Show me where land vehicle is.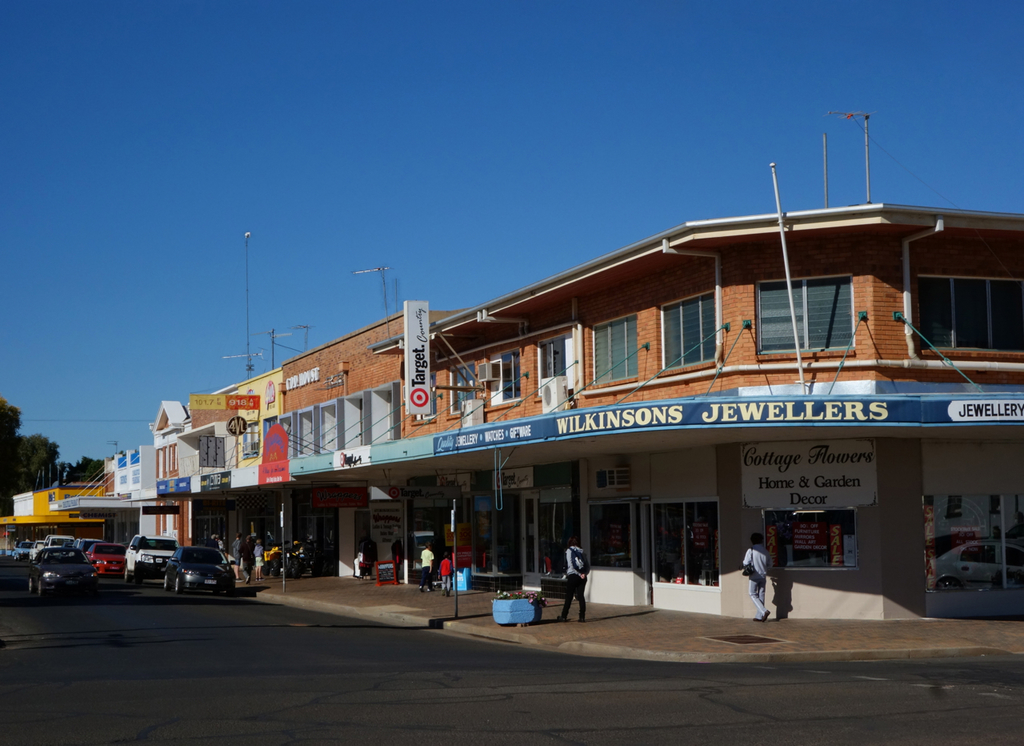
land vehicle is at [x1=27, y1=544, x2=96, y2=589].
